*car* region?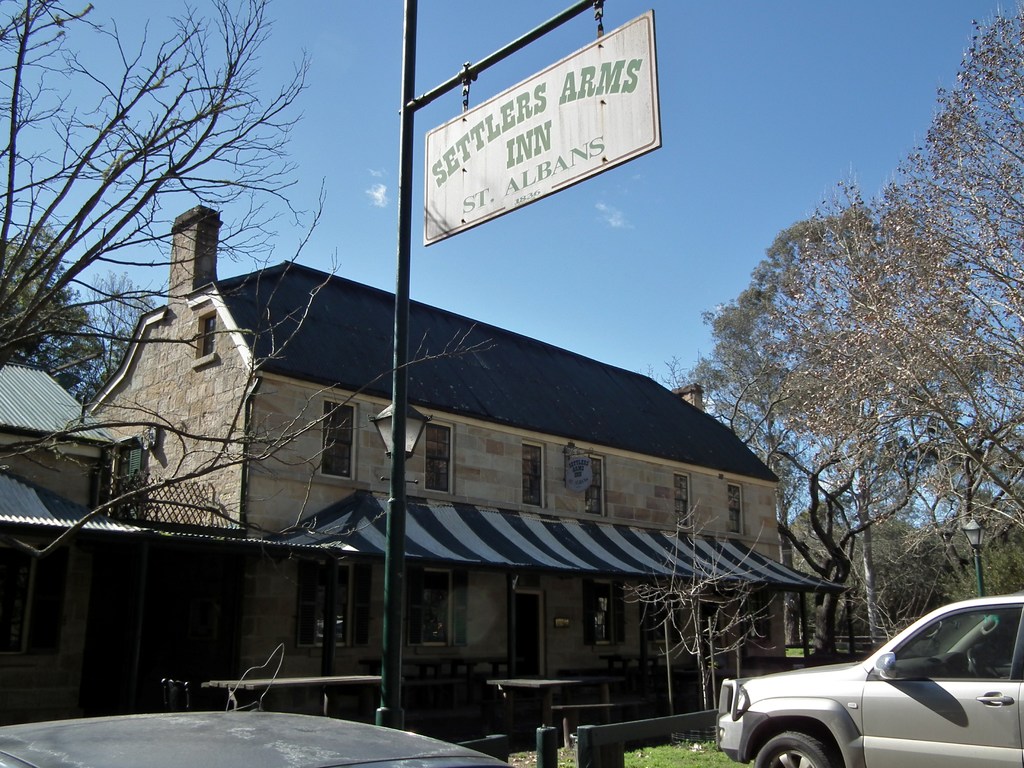
(0, 710, 514, 767)
